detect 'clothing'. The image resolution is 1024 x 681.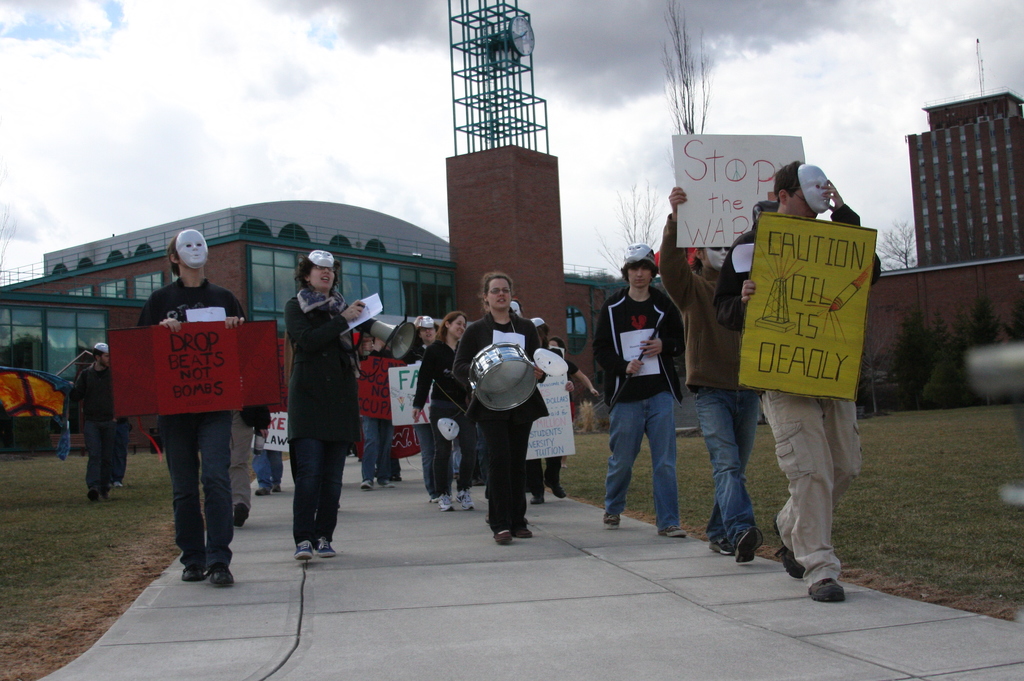
[x1=454, y1=308, x2=549, y2=539].
